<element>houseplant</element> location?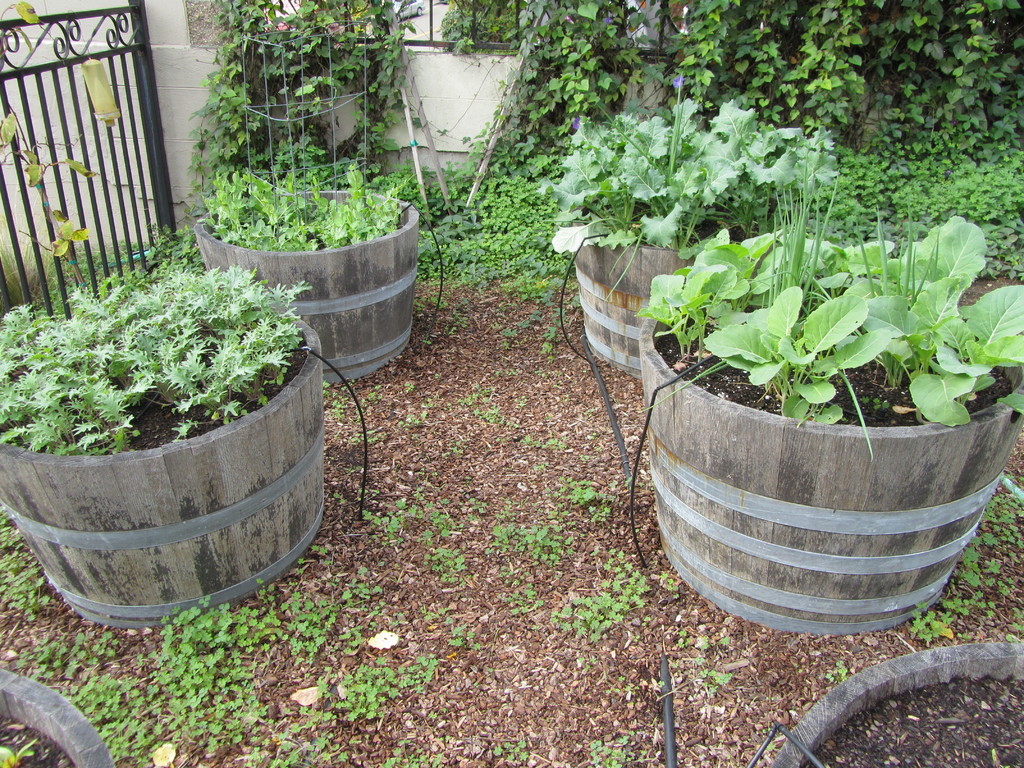
0, 253, 332, 620
